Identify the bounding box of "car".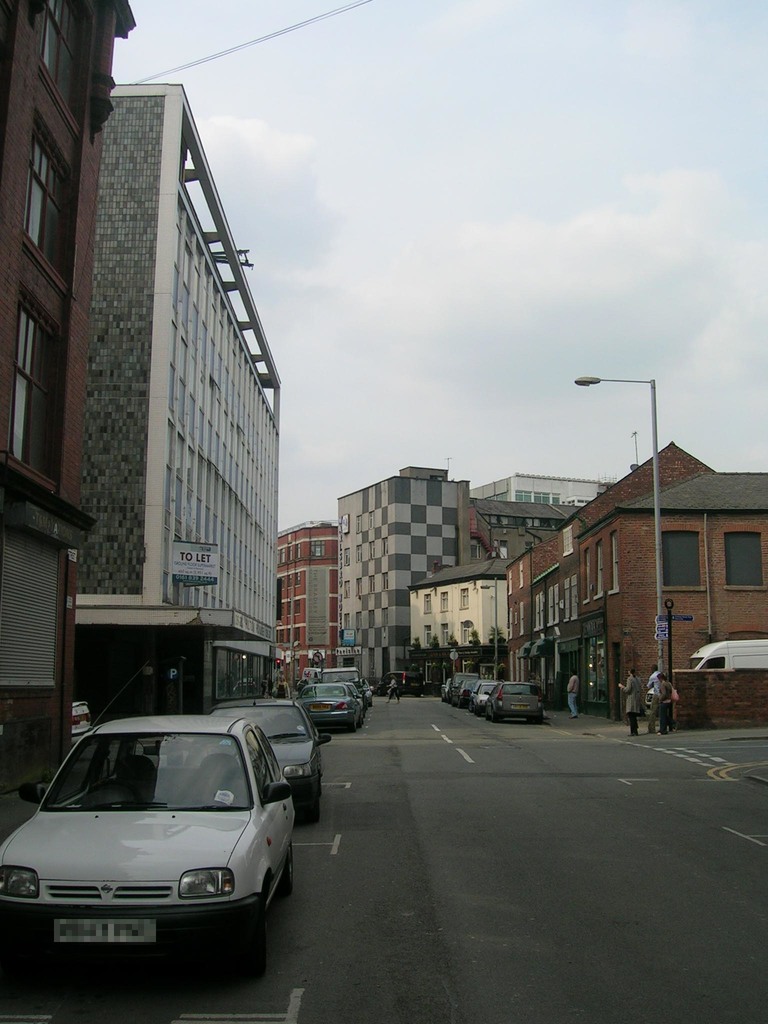
294 676 364 738.
